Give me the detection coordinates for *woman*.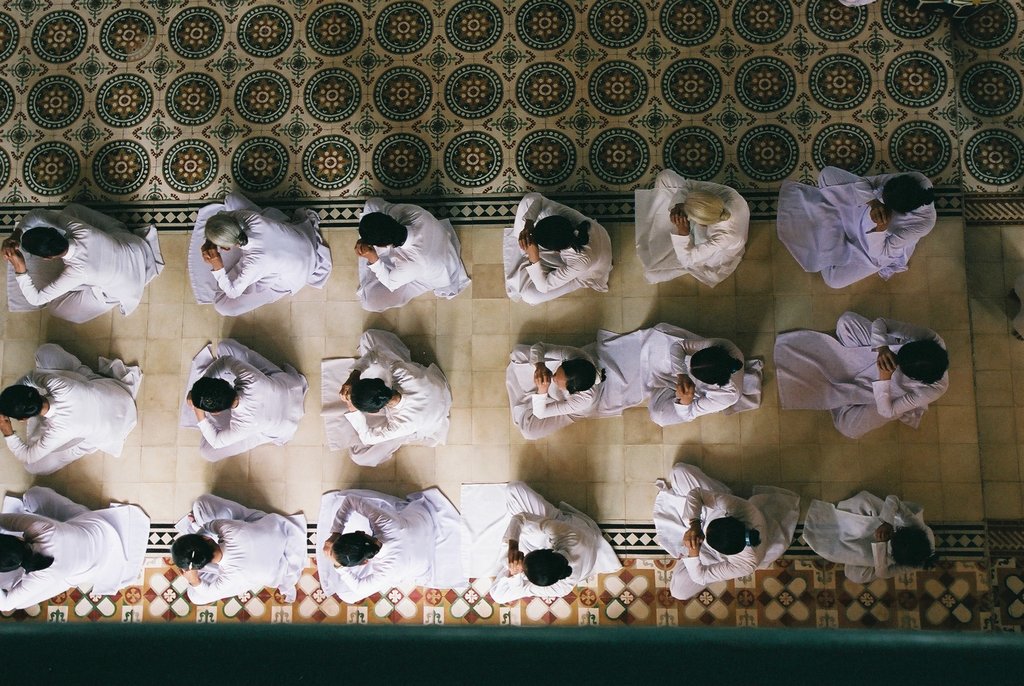
region(0, 477, 148, 616).
